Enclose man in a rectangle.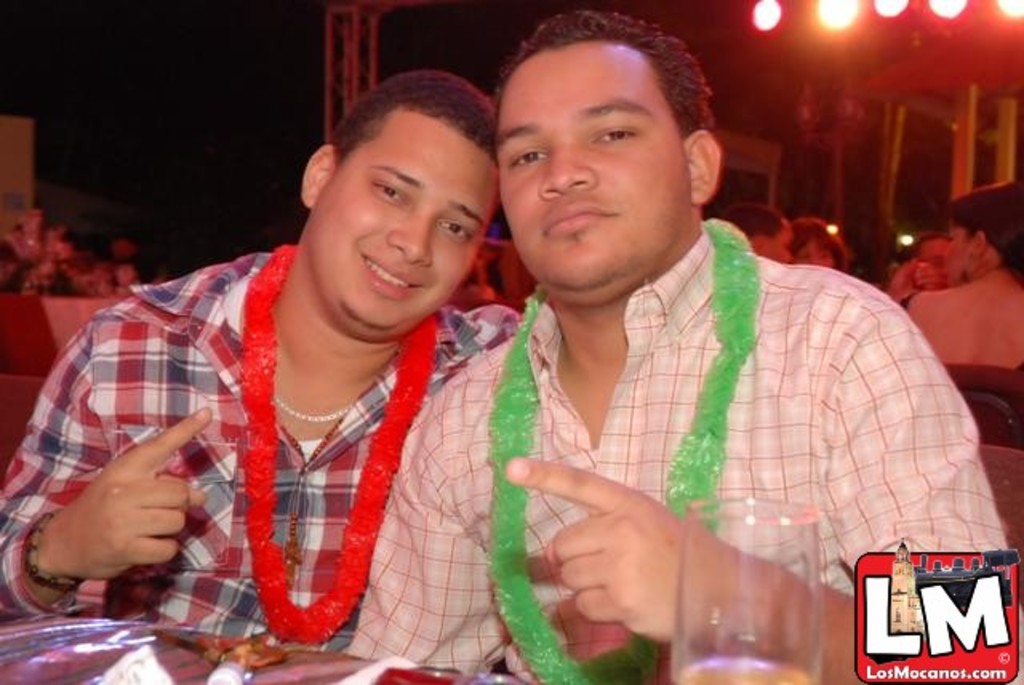
crop(405, 42, 966, 666).
